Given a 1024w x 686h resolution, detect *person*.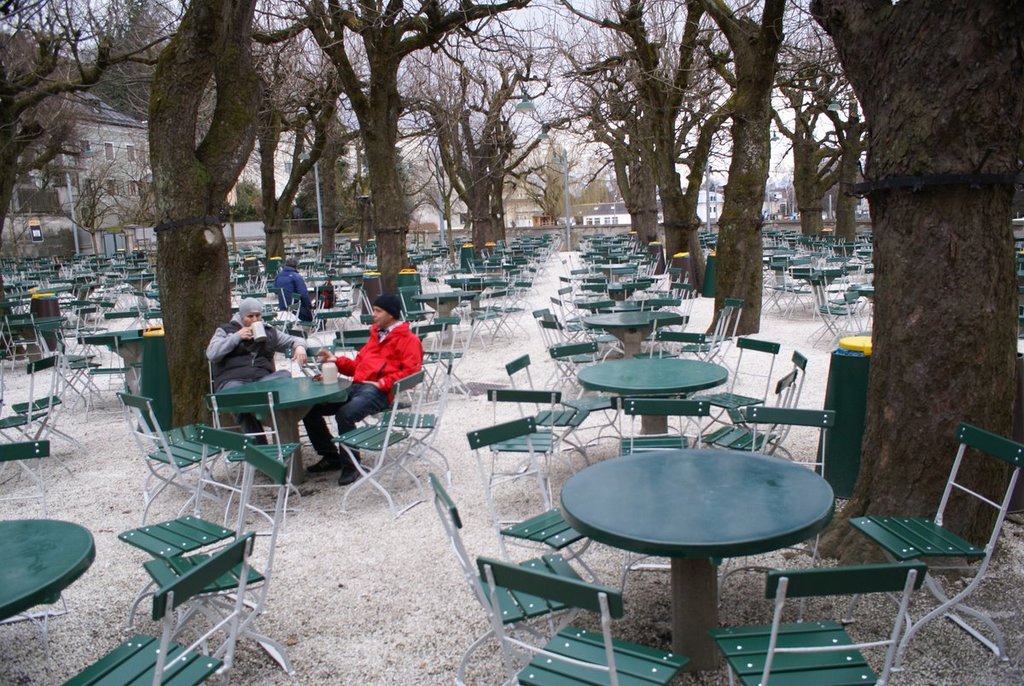
(280,283,425,492).
